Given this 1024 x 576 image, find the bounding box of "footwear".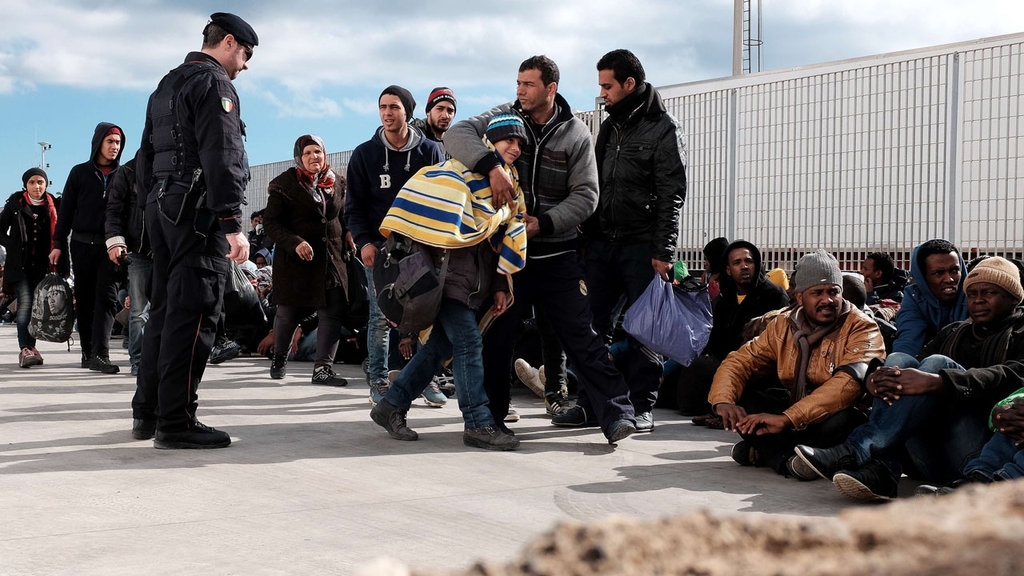
box=[80, 350, 88, 368].
